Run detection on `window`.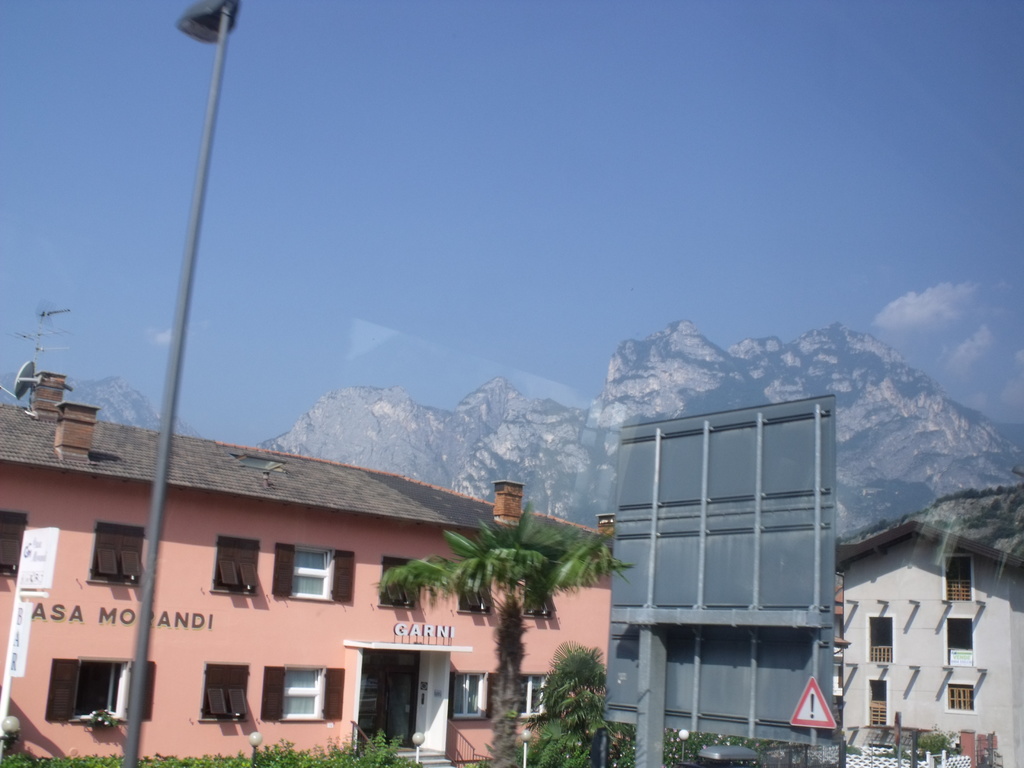
Result: left=454, top=564, right=492, bottom=616.
